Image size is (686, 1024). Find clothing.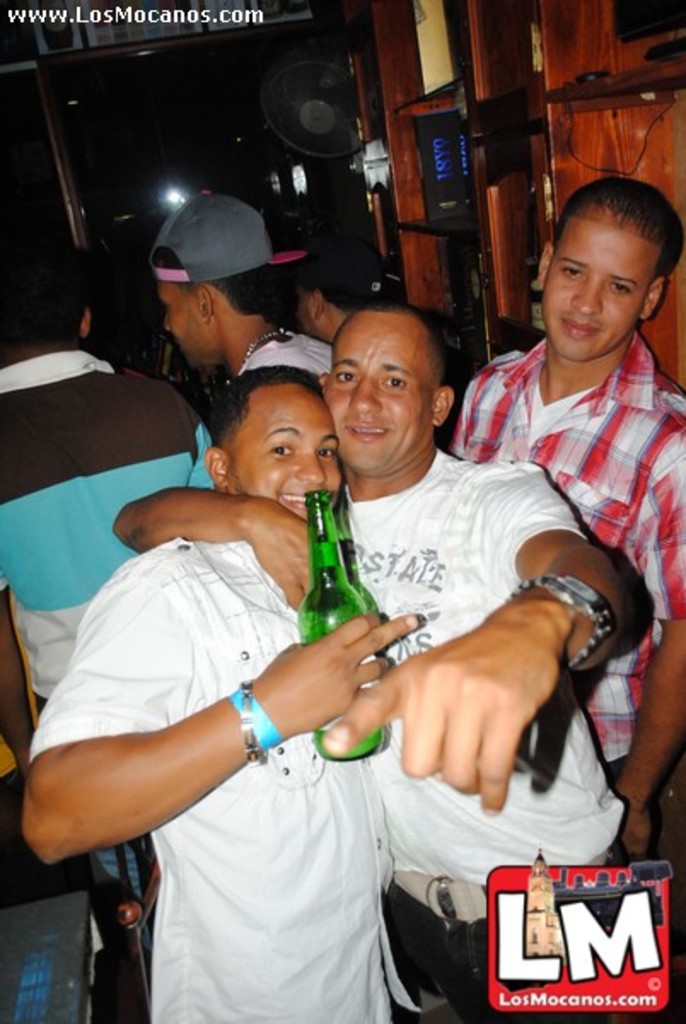
(left=0, top=360, right=215, bottom=725).
